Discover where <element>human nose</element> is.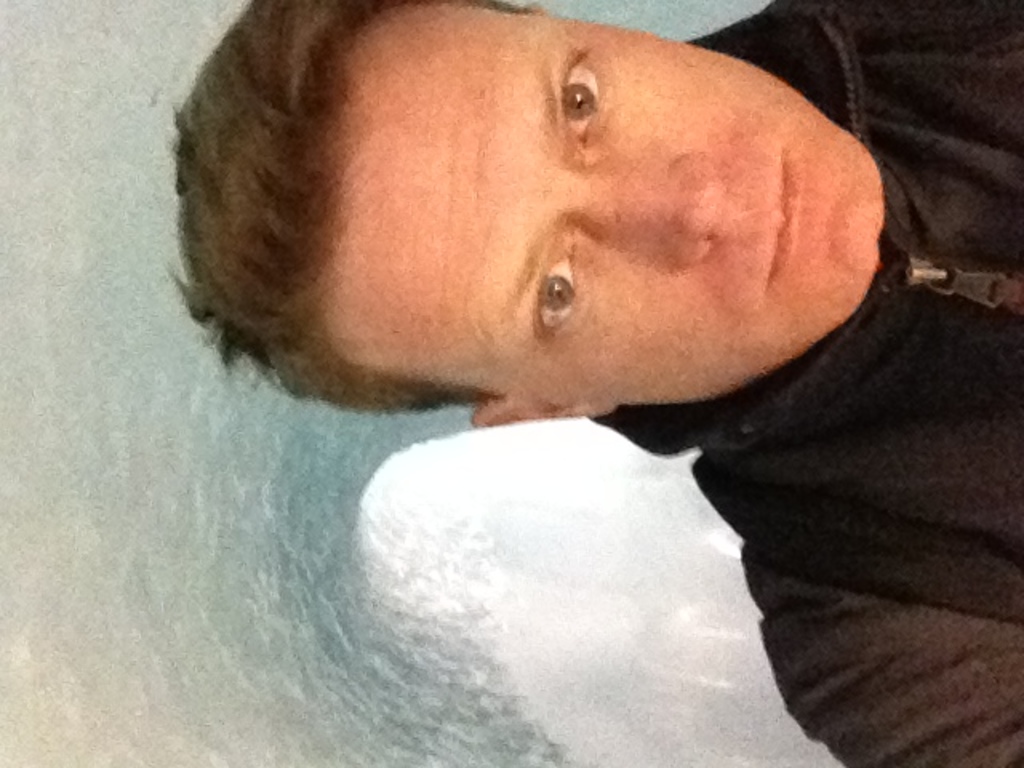
Discovered at (left=586, top=149, right=723, bottom=274).
